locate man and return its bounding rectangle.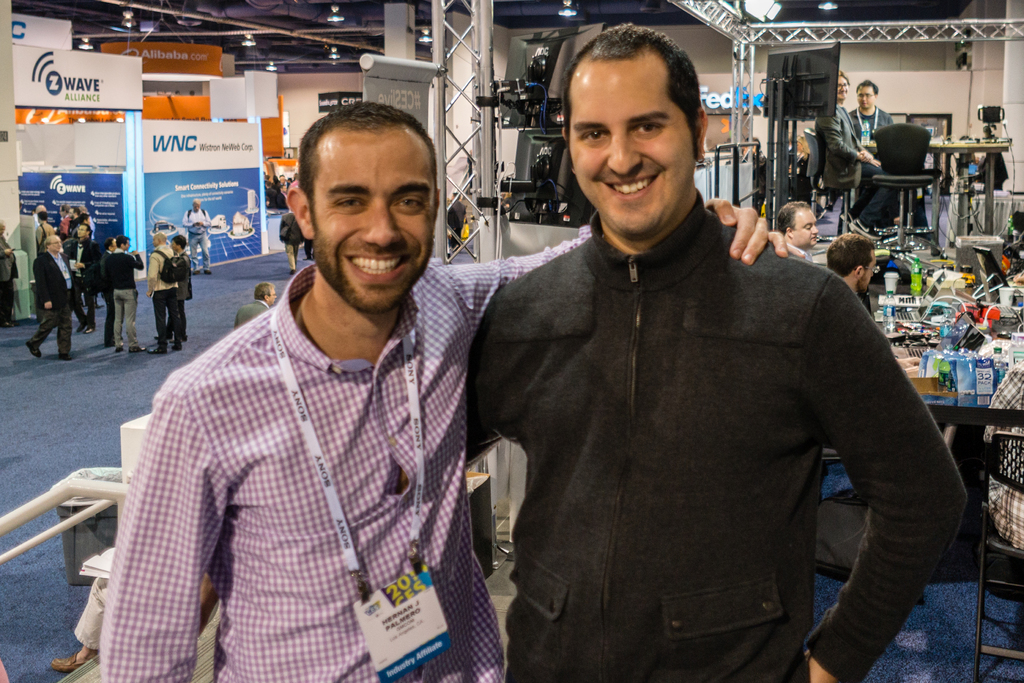
detection(81, 65, 746, 682).
